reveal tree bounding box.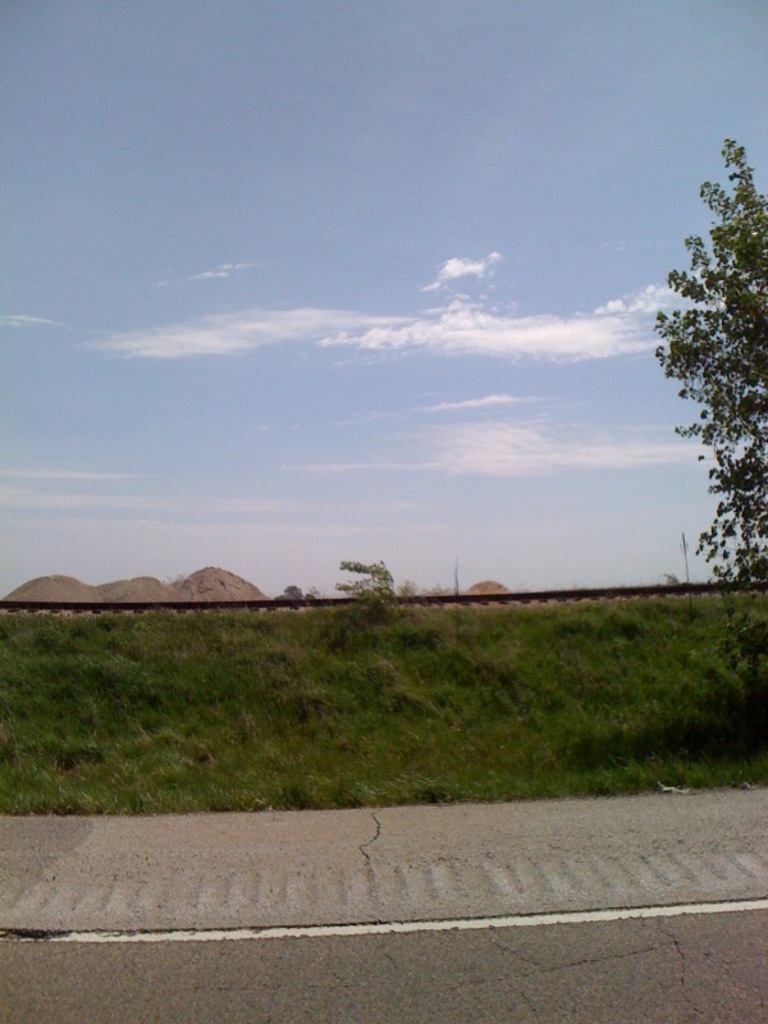
Revealed: rect(338, 557, 403, 616).
